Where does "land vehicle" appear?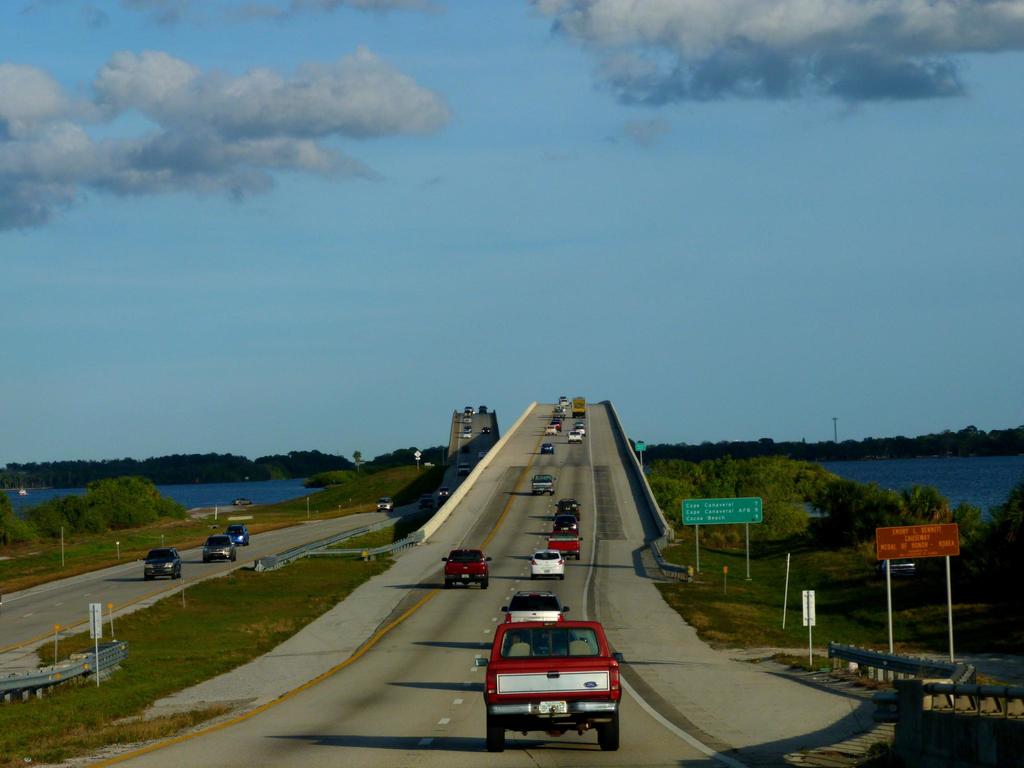
Appears at [x1=473, y1=609, x2=628, y2=749].
